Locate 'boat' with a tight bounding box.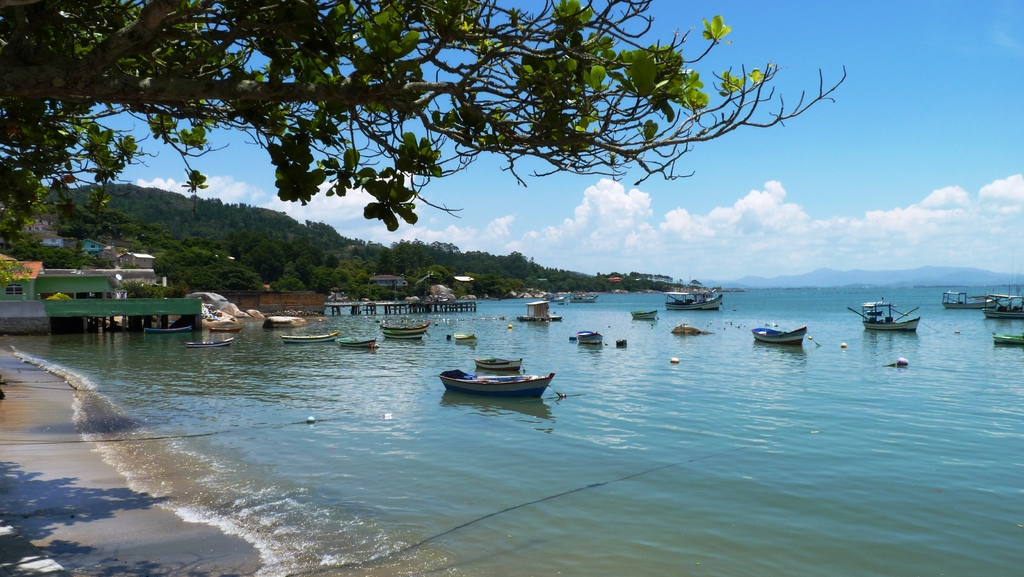
Rect(180, 338, 243, 349).
